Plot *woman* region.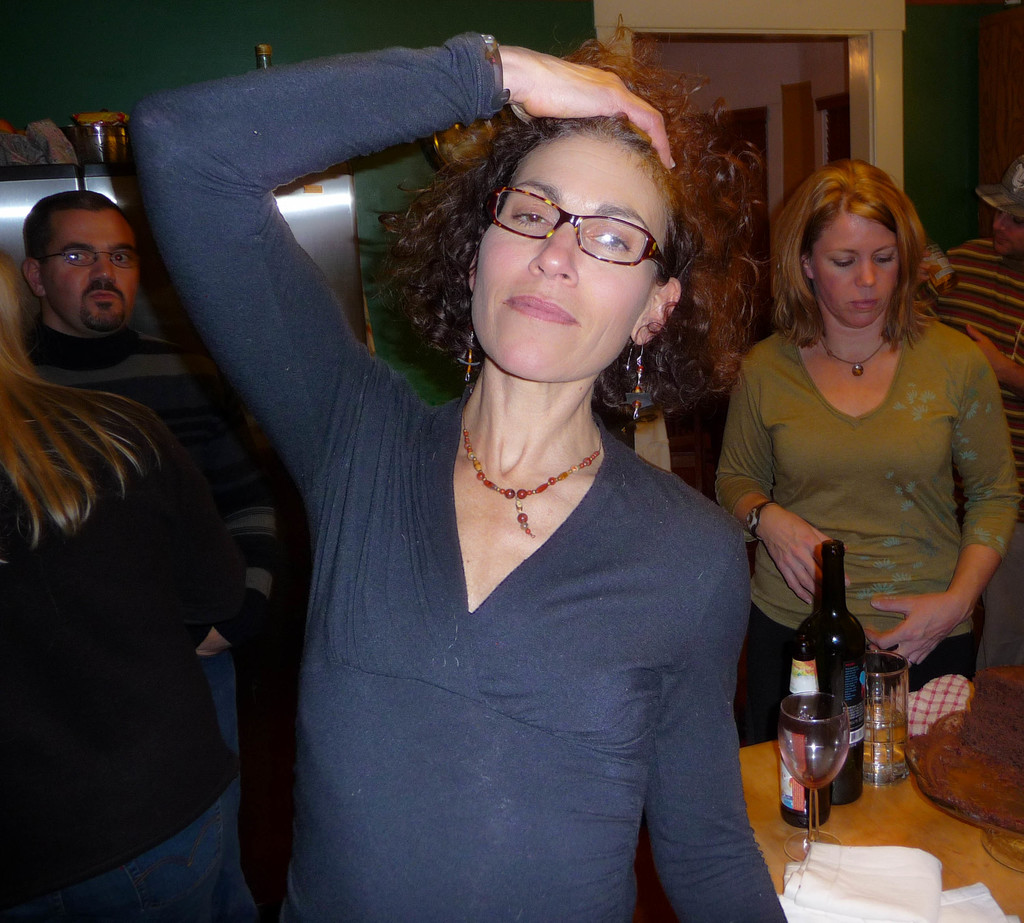
Plotted at box=[0, 243, 262, 922].
